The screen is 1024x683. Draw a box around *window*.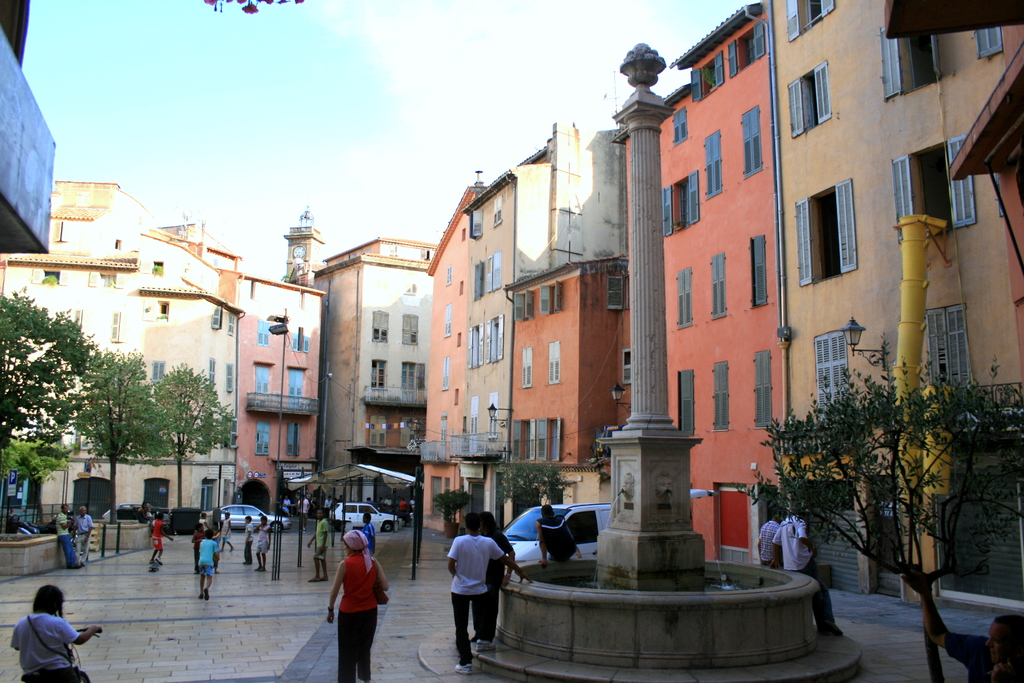
detection(812, 329, 852, 417).
